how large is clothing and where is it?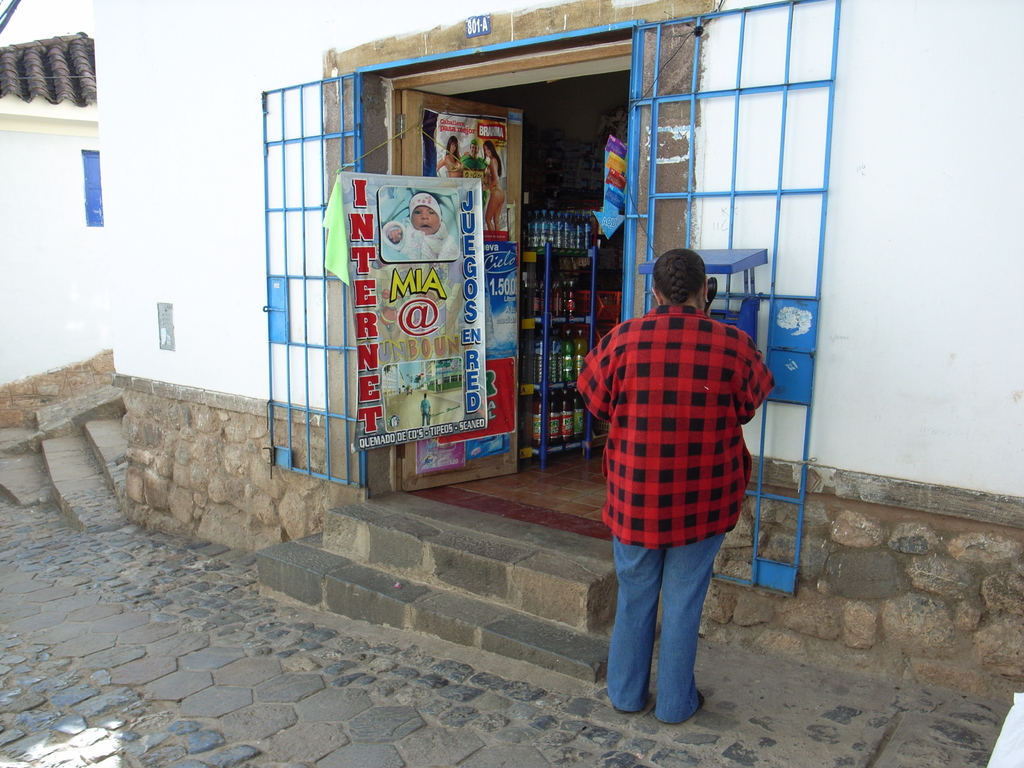
Bounding box: <bbox>459, 154, 488, 205</bbox>.
